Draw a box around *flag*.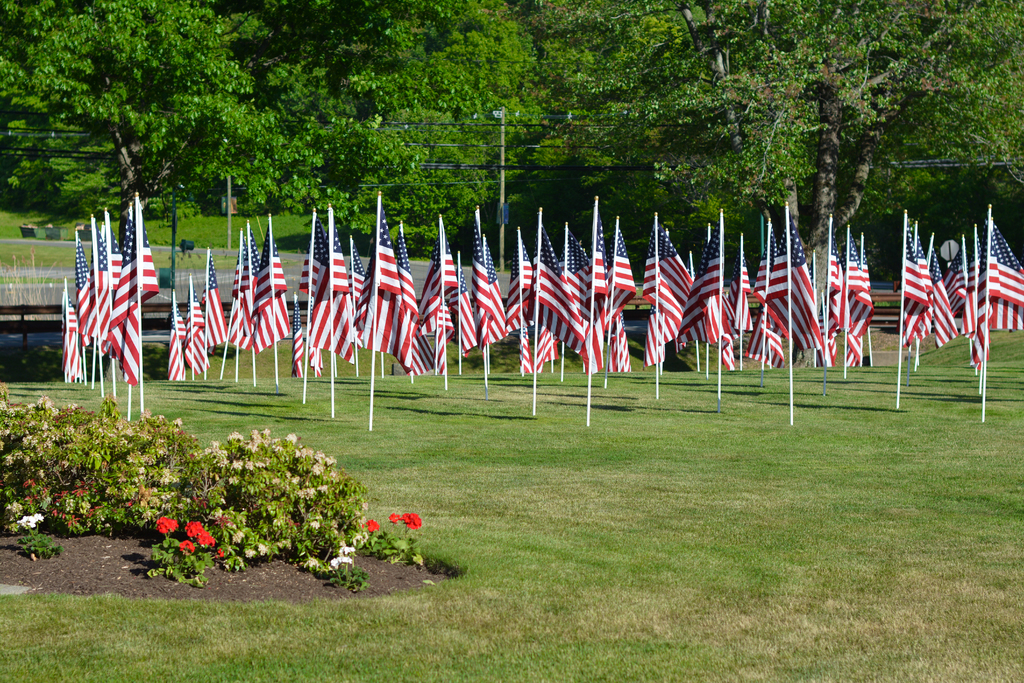
(63, 283, 86, 385).
